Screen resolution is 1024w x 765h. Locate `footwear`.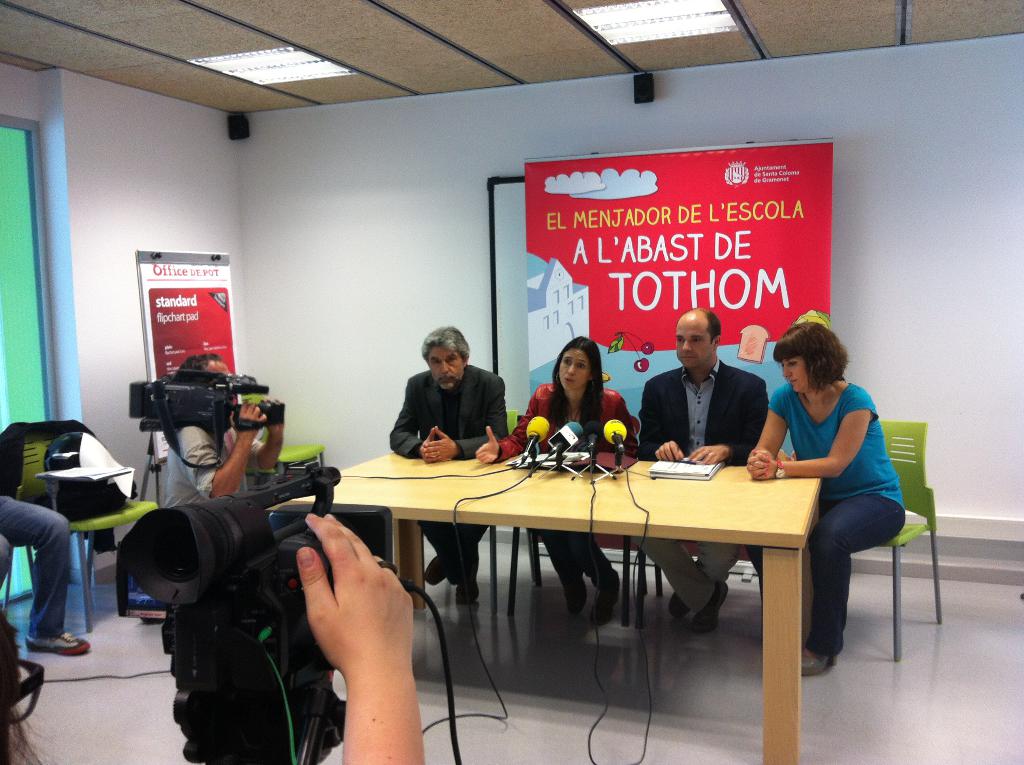
crop(424, 556, 449, 585).
